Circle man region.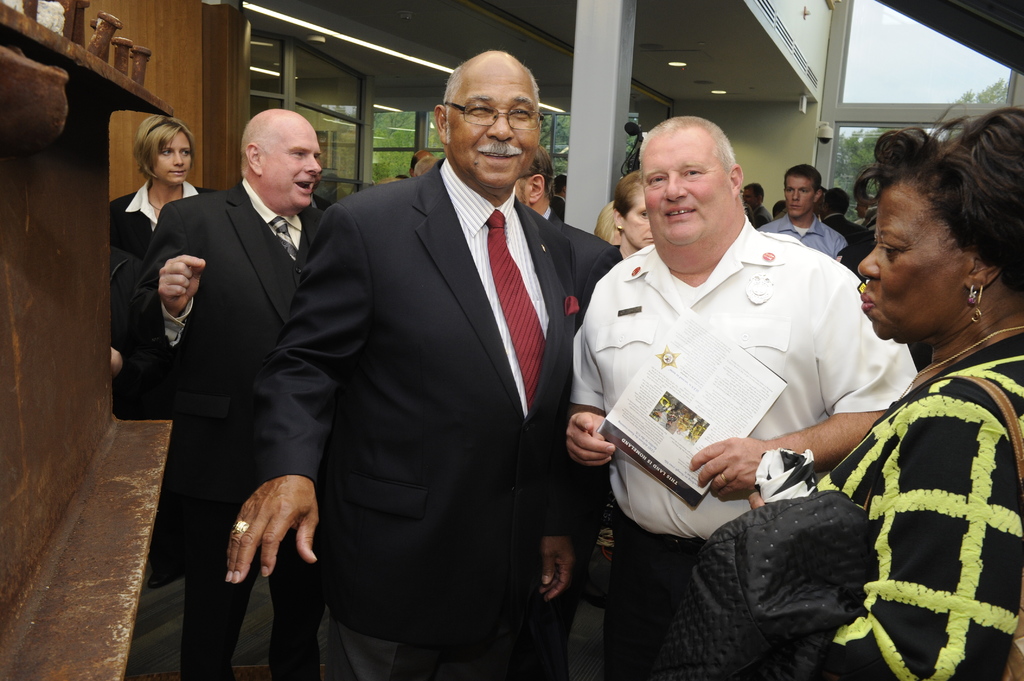
Region: detection(130, 109, 333, 680).
